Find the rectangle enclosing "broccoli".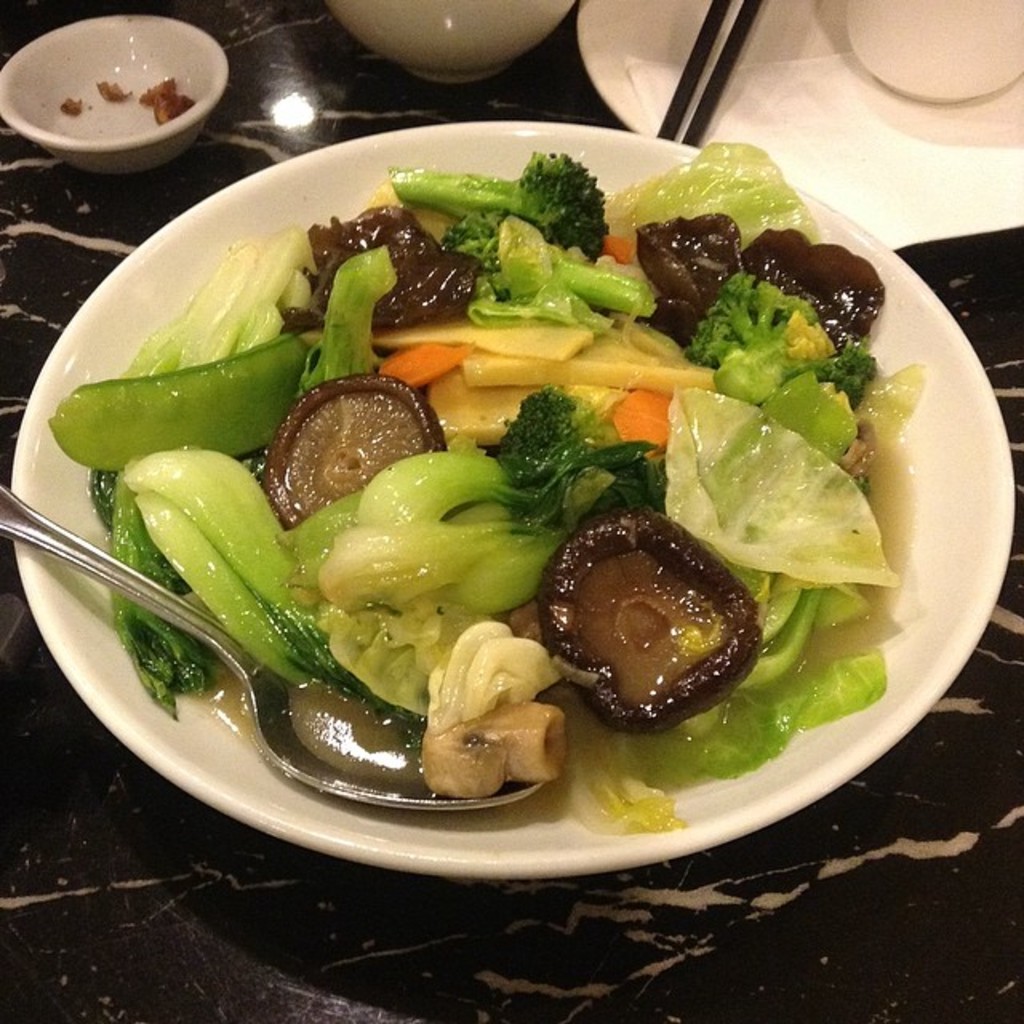
l=688, t=272, r=877, b=405.
